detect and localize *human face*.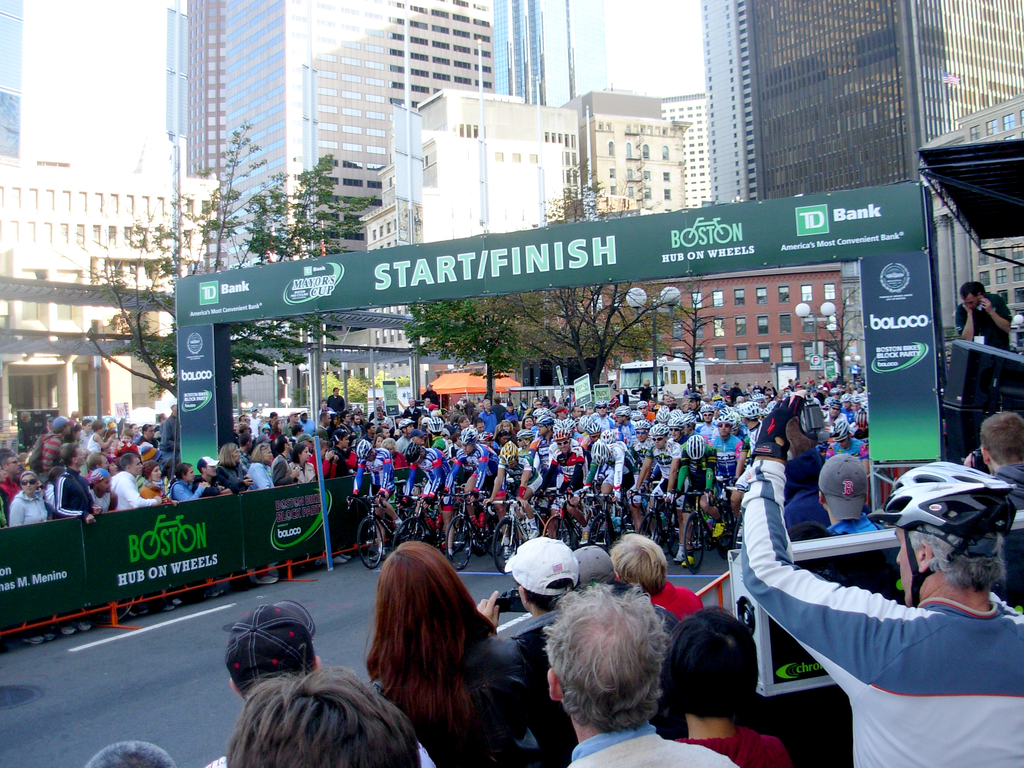
Localized at (963,294,980,314).
